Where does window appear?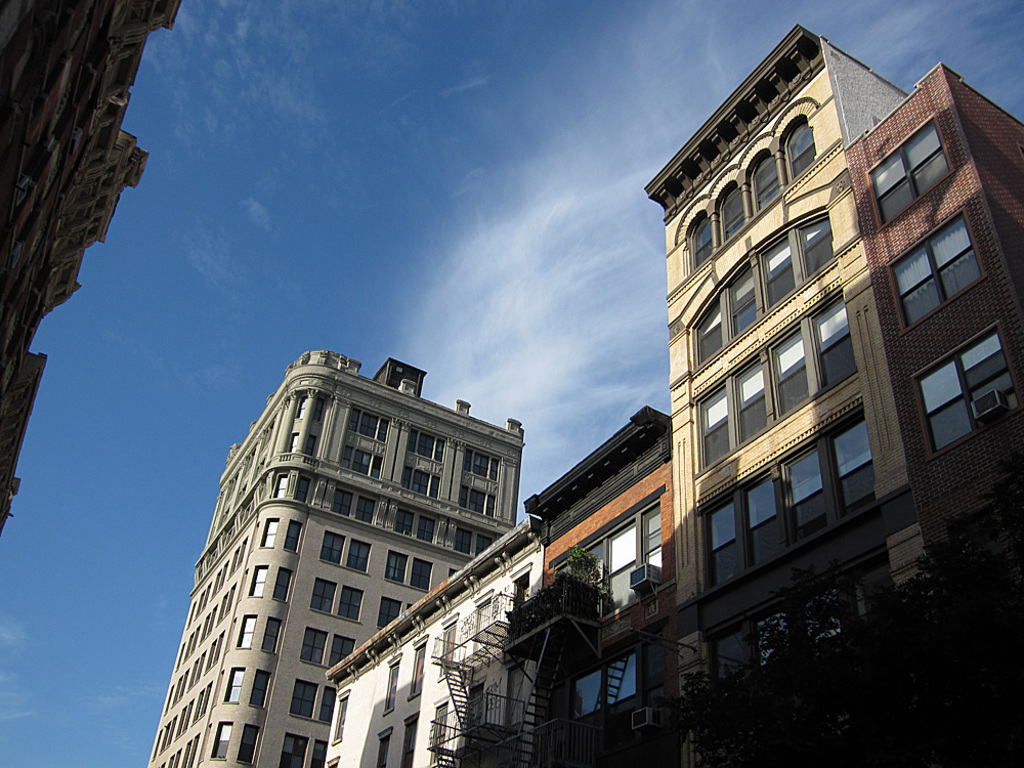
Appears at locate(721, 182, 751, 242).
